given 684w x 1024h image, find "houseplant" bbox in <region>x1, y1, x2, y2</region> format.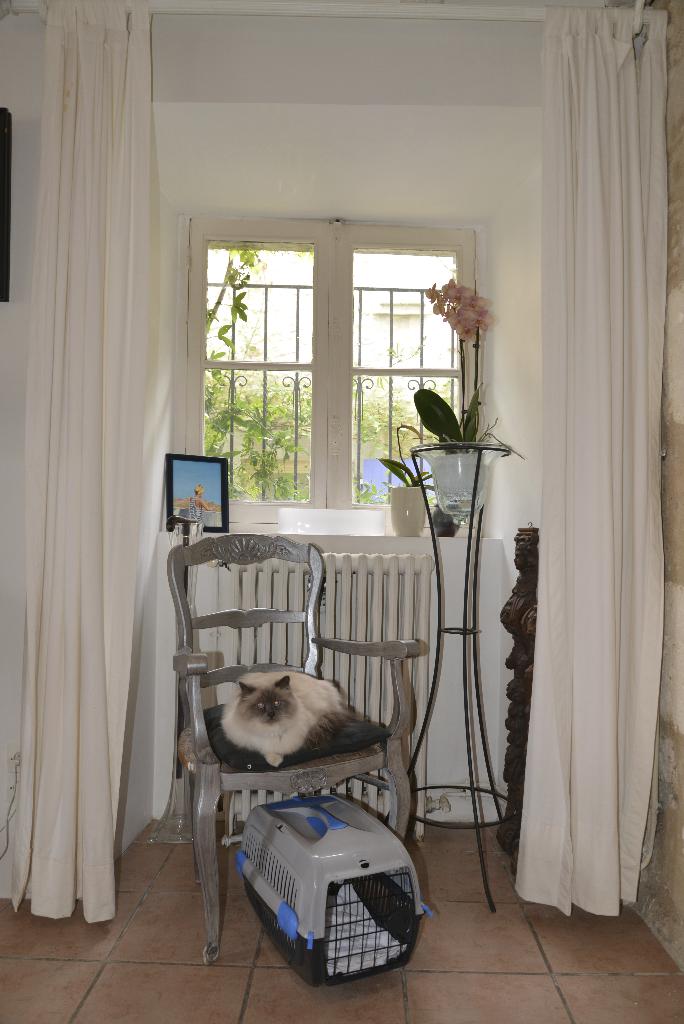
<region>405, 277, 526, 518</region>.
